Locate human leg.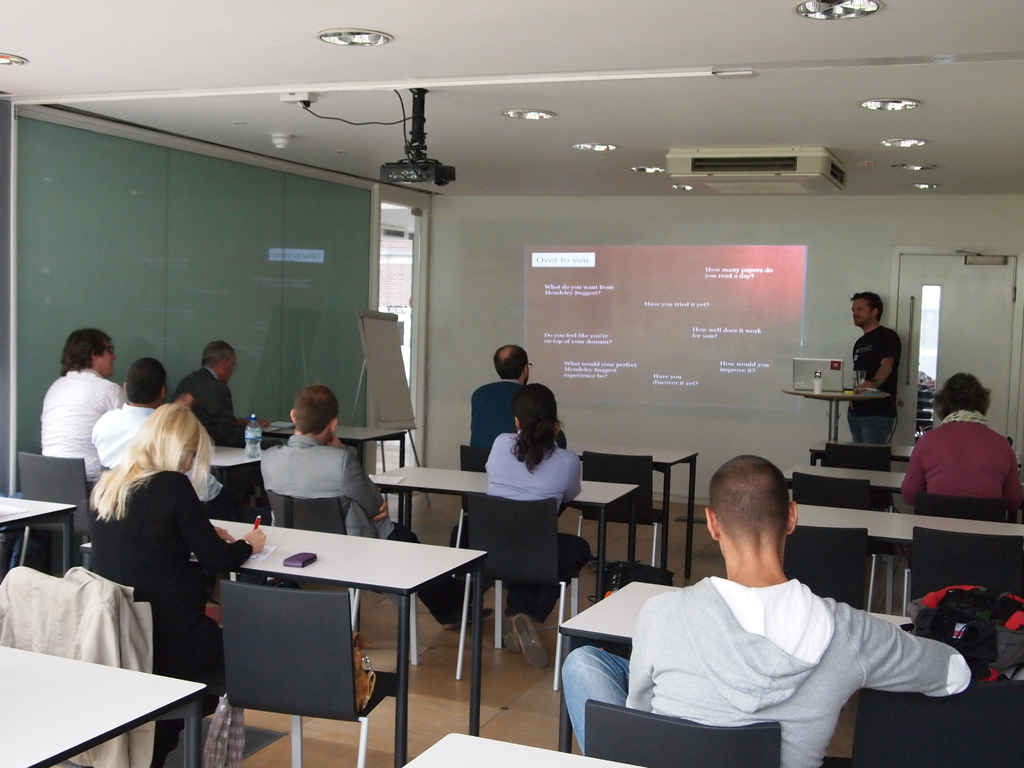
Bounding box: bbox=(393, 520, 466, 630).
